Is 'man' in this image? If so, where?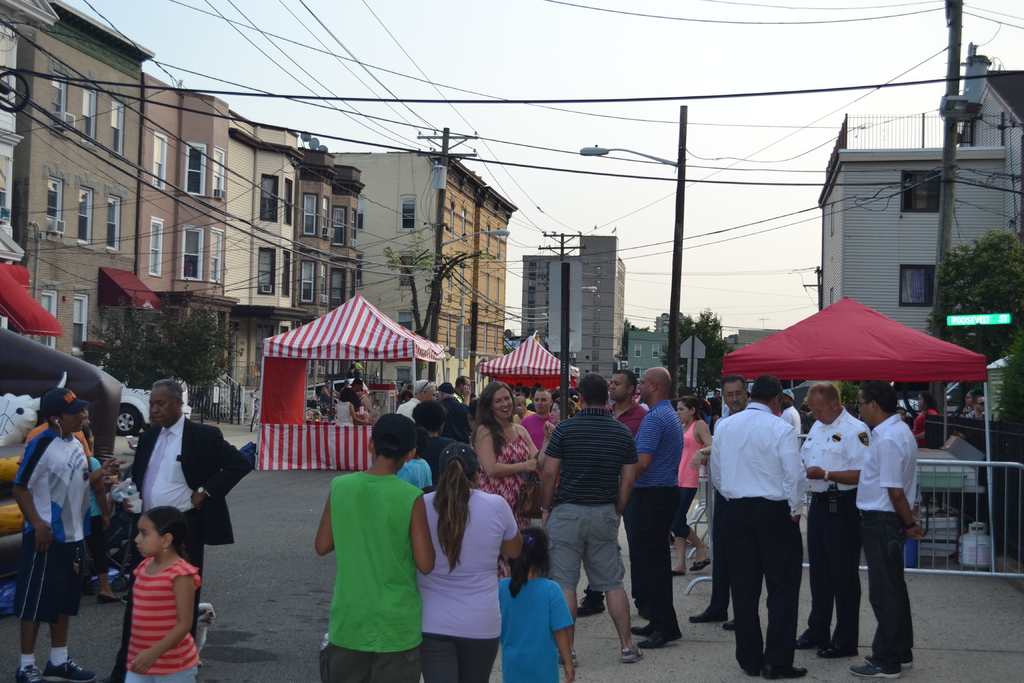
Yes, at [852,378,921,678].
